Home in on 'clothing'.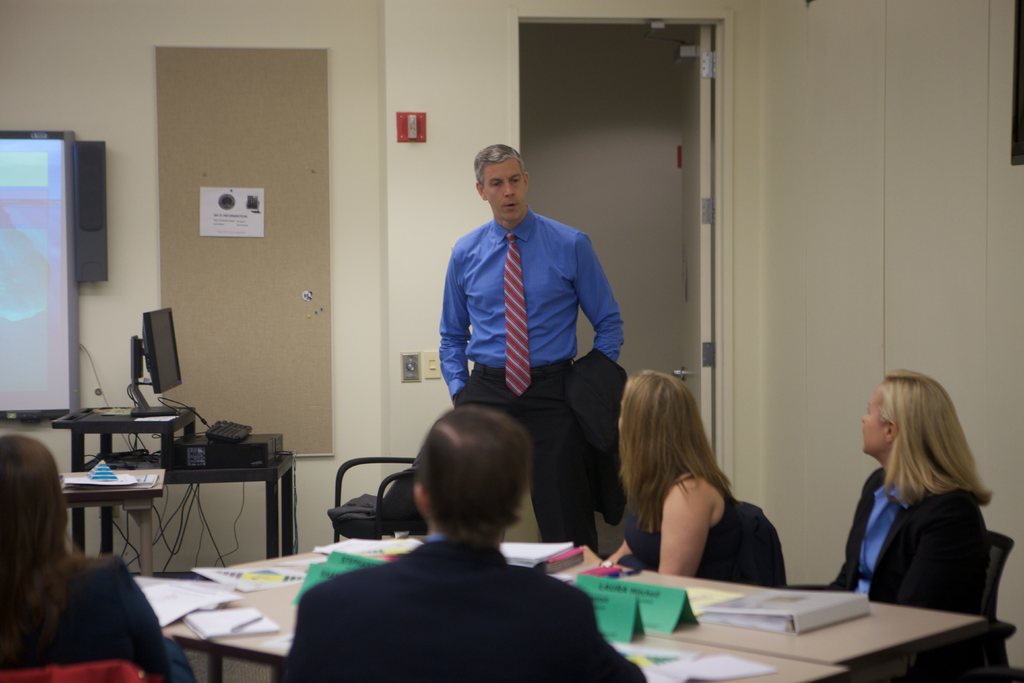
Homed in at [left=0, top=552, right=203, bottom=682].
